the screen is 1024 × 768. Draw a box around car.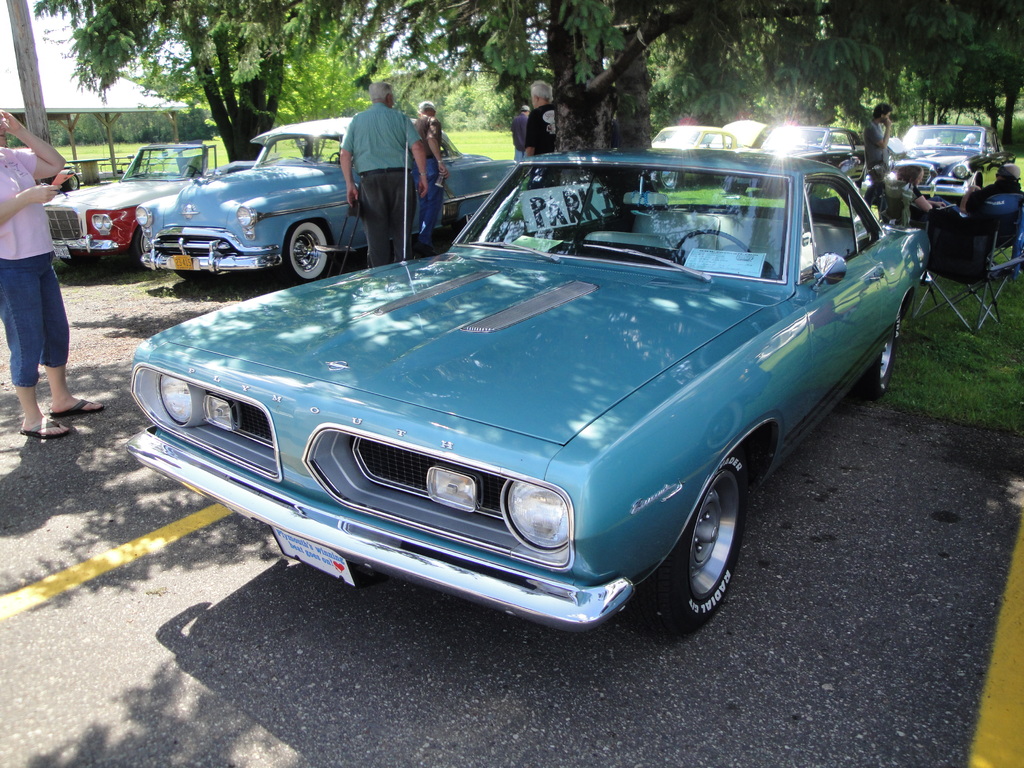
pyautogui.locateOnScreen(42, 157, 108, 188).
